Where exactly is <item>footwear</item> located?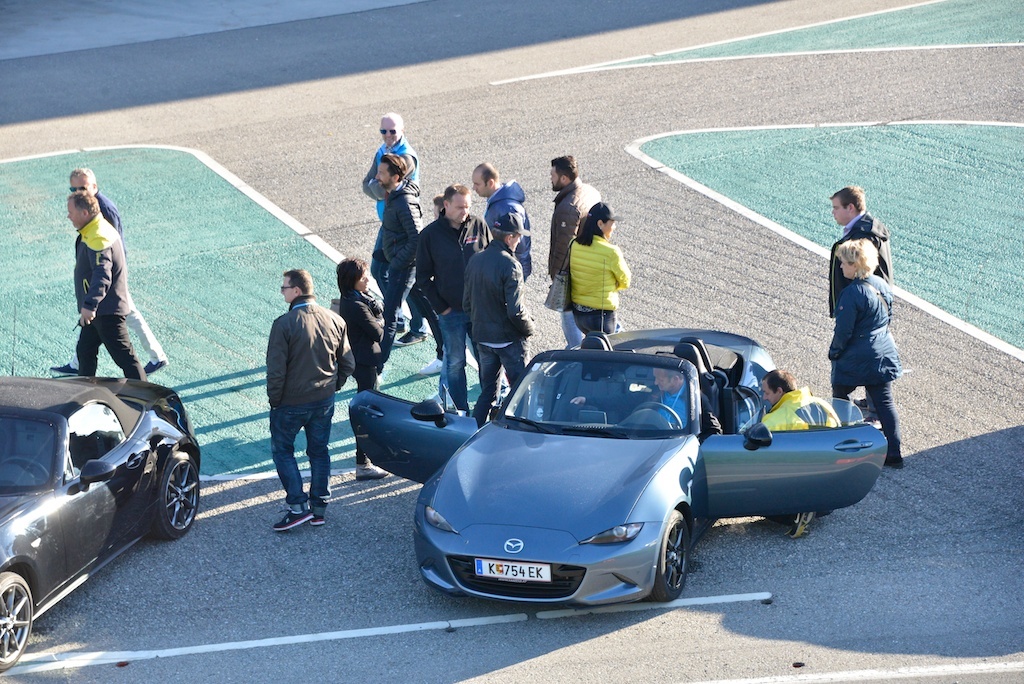
Its bounding box is x1=307 y1=515 x2=325 y2=522.
